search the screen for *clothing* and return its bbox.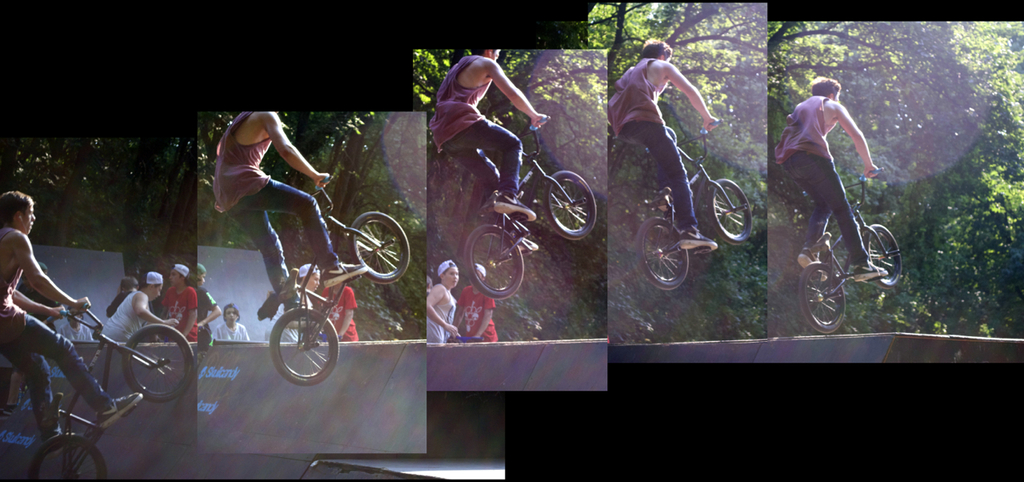
Found: left=319, top=283, right=358, bottom=343.
